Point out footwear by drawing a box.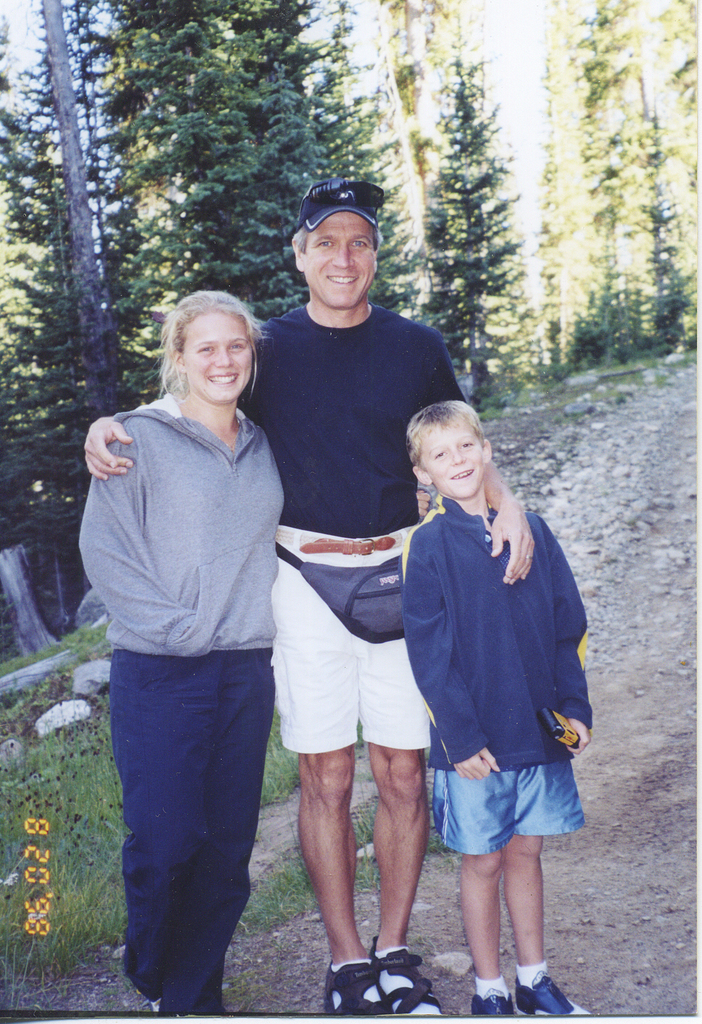
365 937 447 1023.
